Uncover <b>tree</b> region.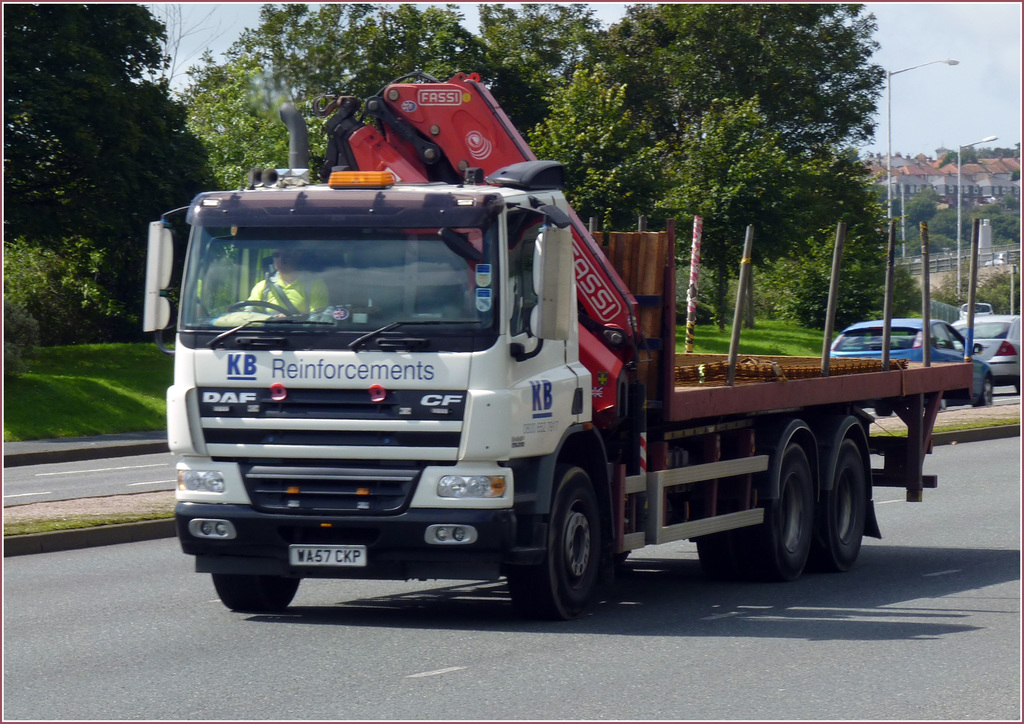
Uncovered: (x1=918, y1=192, x2=977, y2=257).
